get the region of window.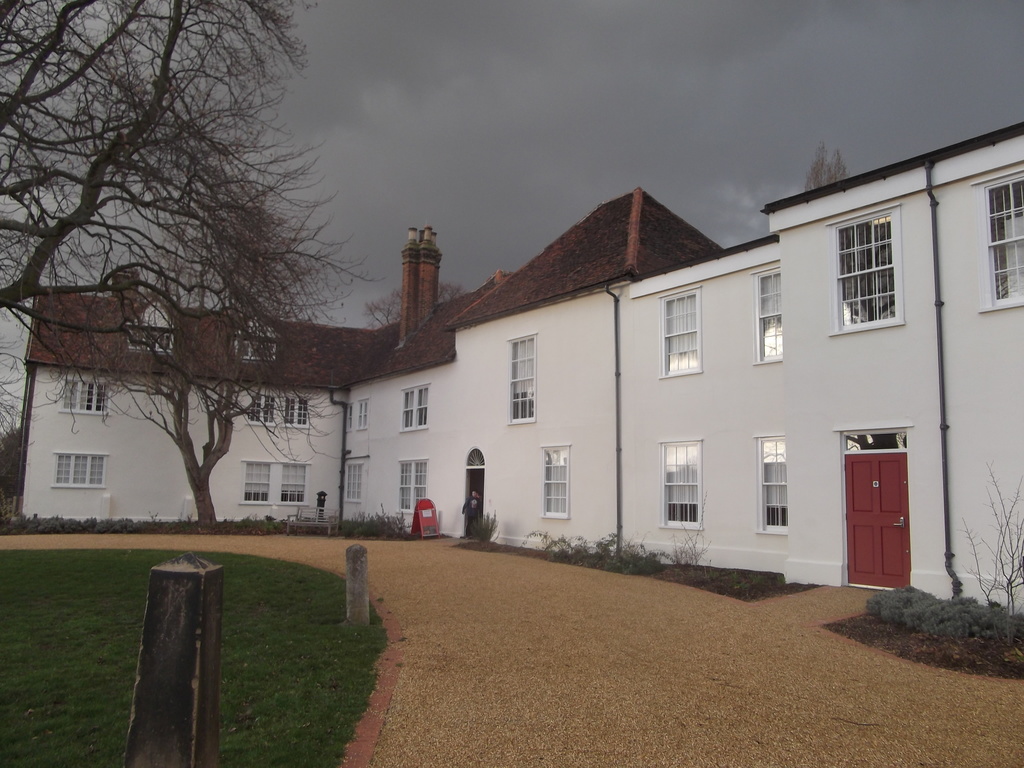
(left=241, top=460, right=271, bottom=502).
